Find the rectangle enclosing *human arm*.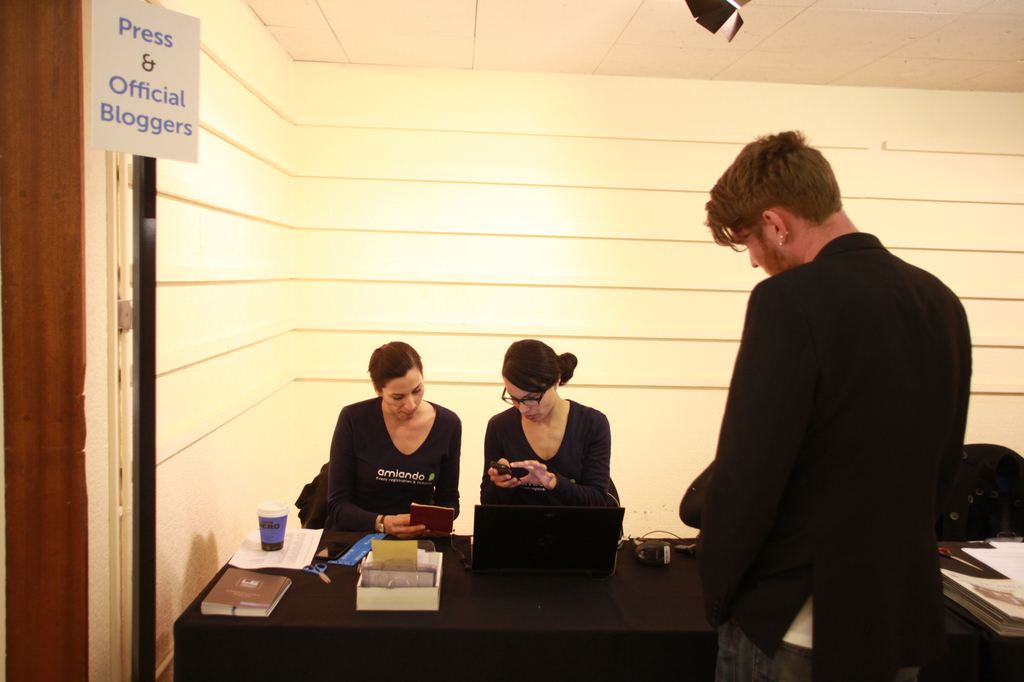
bbox(431, 414, 460, 519).
